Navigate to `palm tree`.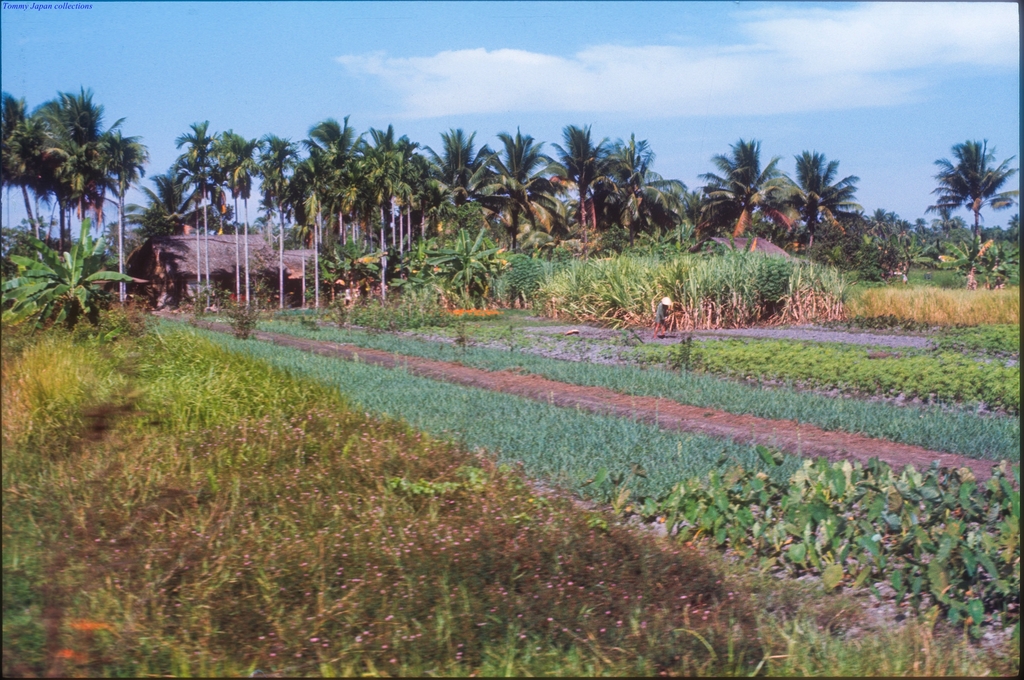
Navigation target: detection(934, 120, 1018, 267).
